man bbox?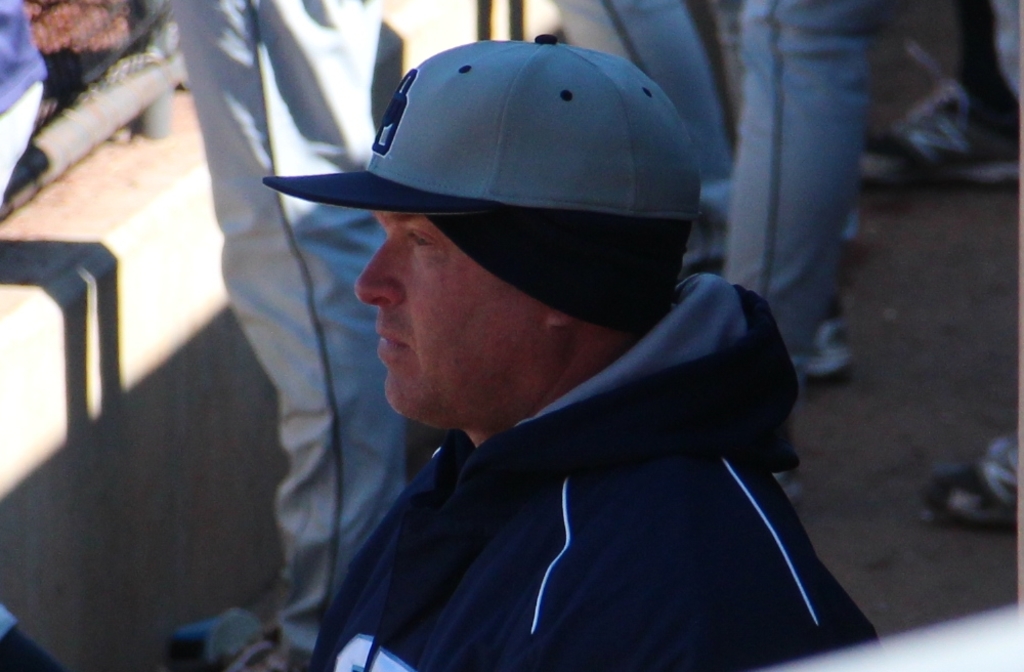
select_region(156, 0, 464, 671)
